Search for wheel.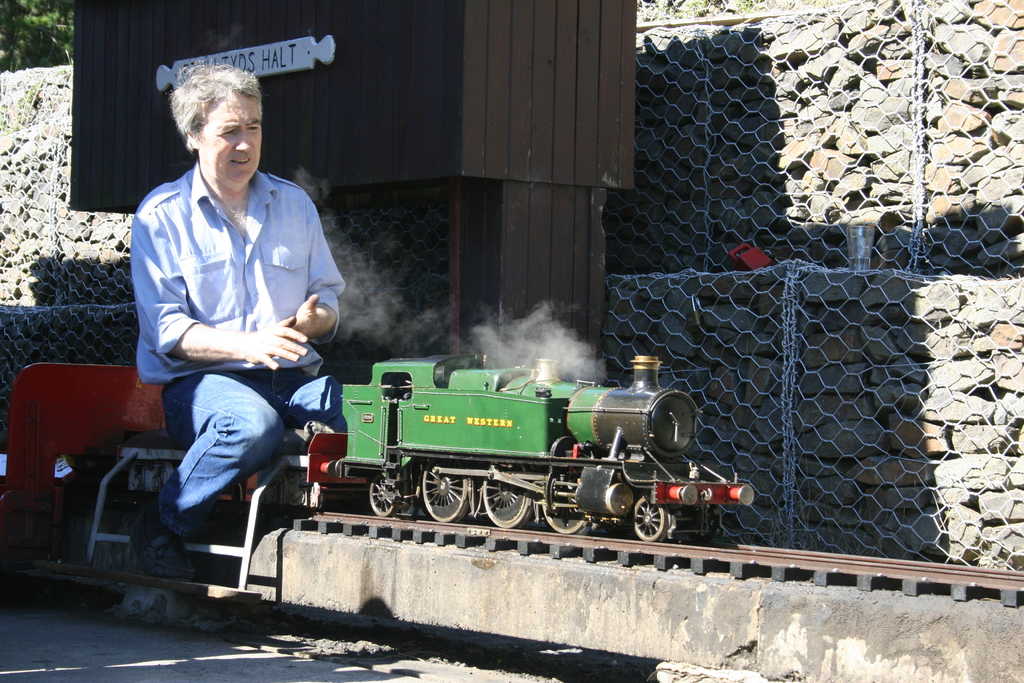
Found at 632 488 677 537.
